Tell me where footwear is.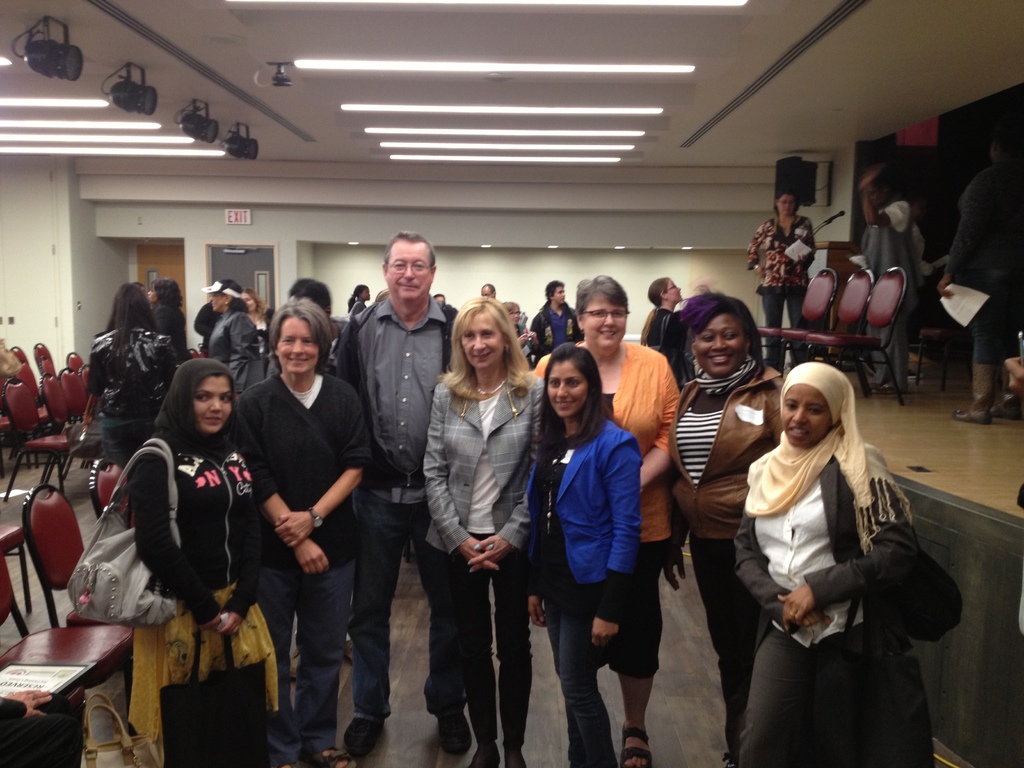
footwear is at region(436, 715, 473, 753).
